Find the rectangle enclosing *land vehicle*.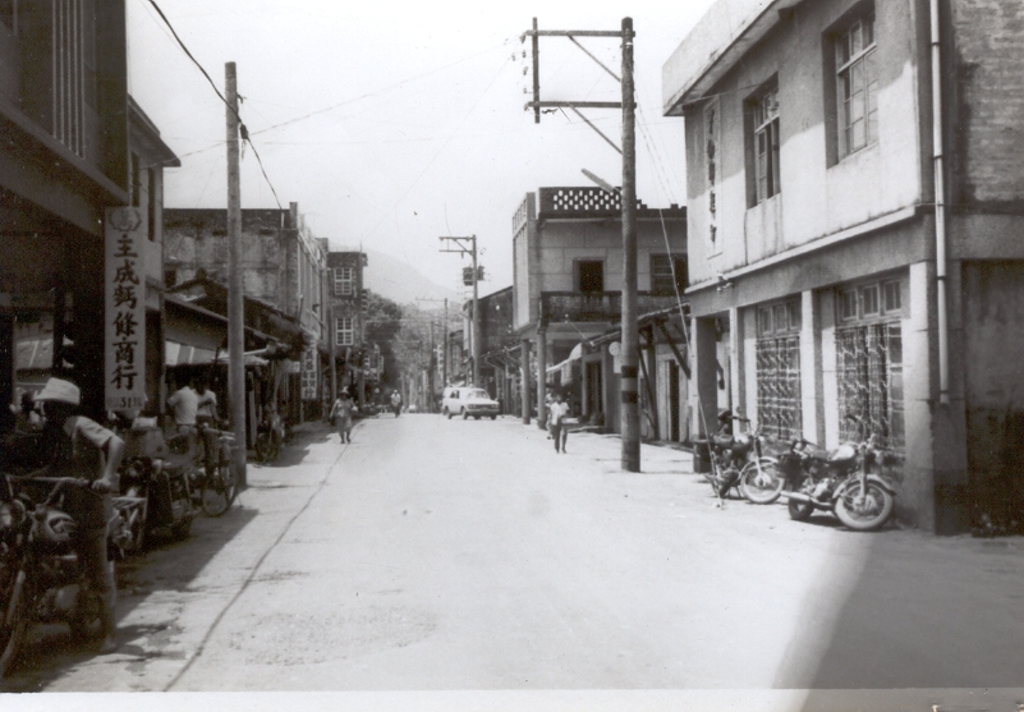
pyautogui.locateOnScreen(435, 382, 502, 421).
